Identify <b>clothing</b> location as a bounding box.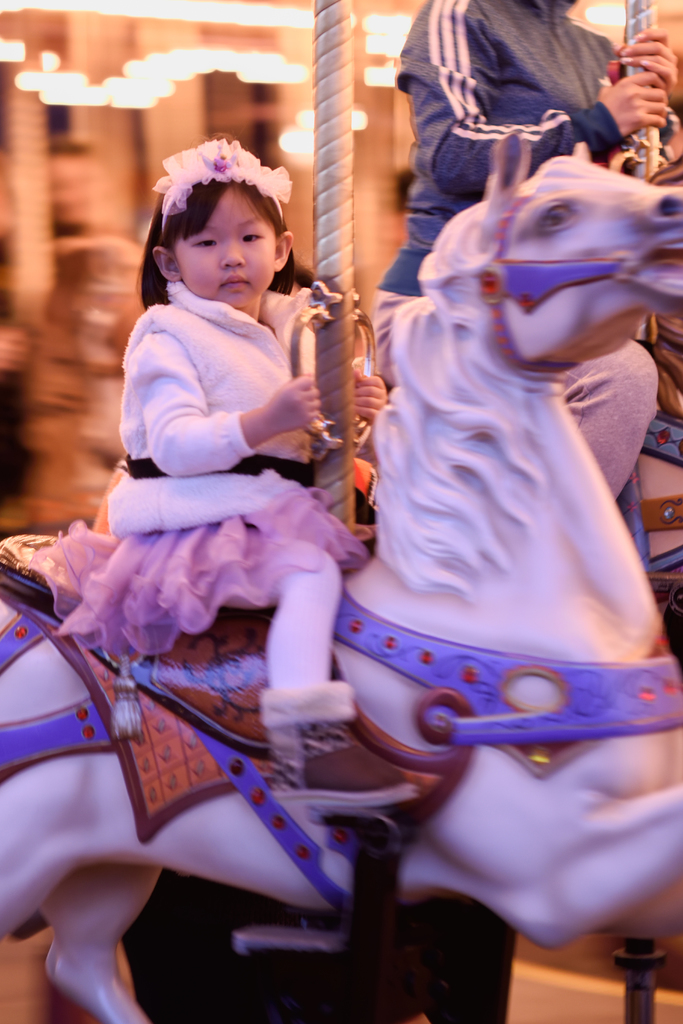
<box>95,221,363,654</box>.
